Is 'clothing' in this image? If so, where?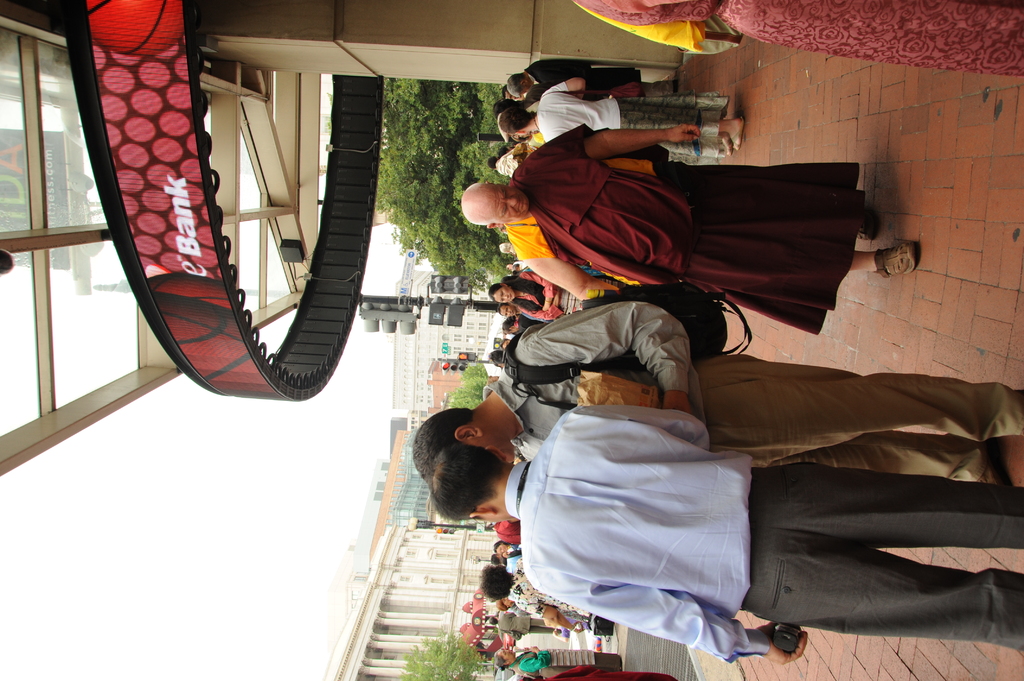
Yes, at bbox(540, 75, 729, 157).
